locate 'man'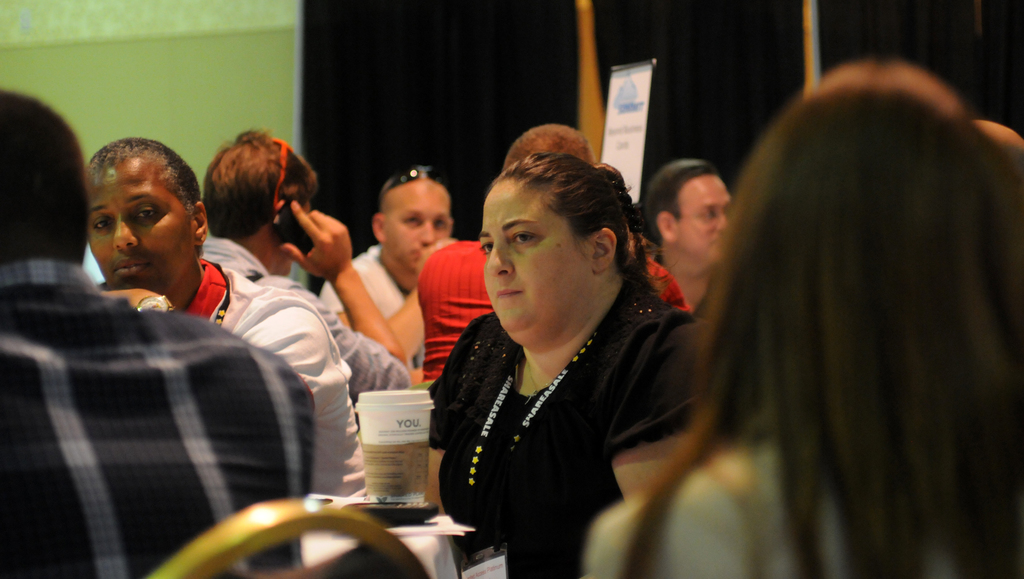
region(0, 86, 310, 578)
